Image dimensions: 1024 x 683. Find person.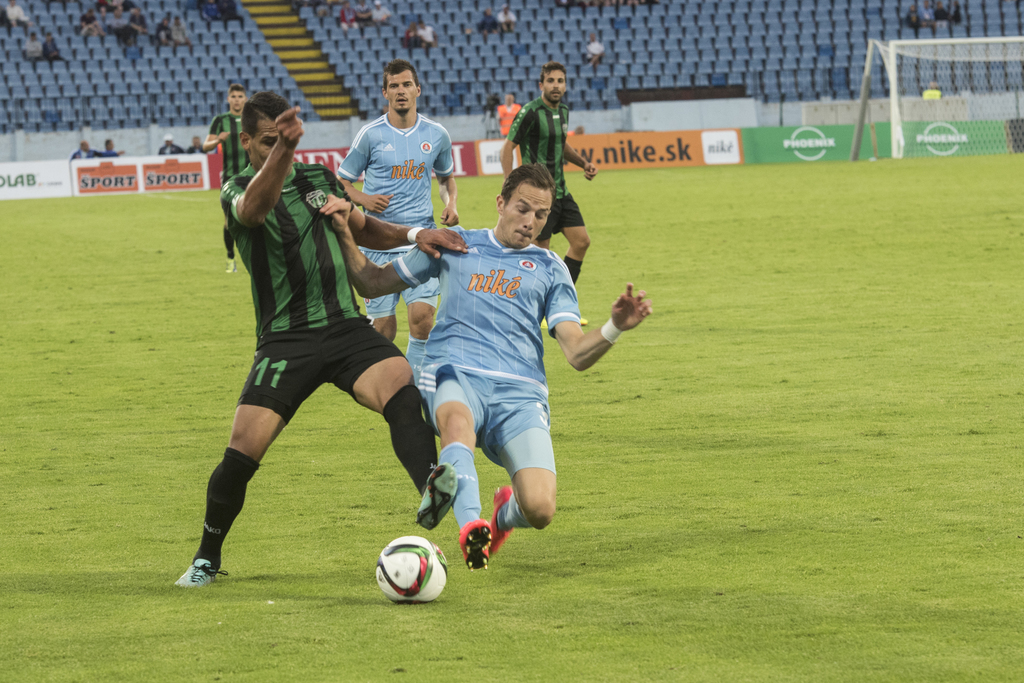
[left=492, top=59, right=598, bottom=330].
